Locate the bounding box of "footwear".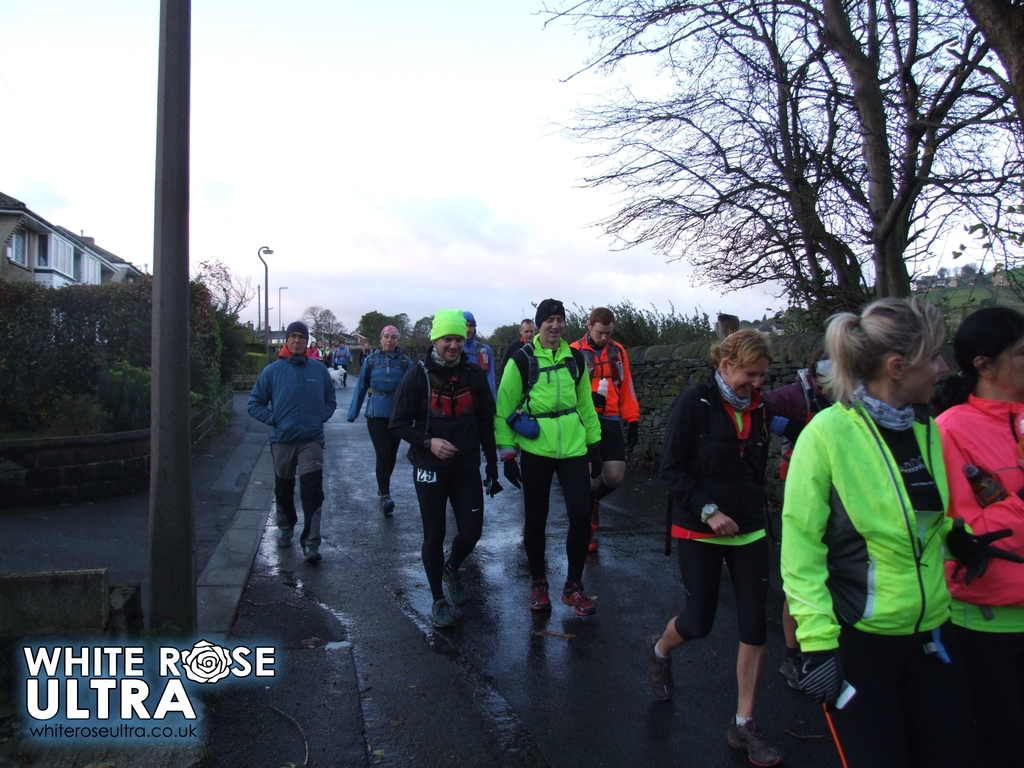
Bounding box: <region>275, 527, 290, 545</region>.
